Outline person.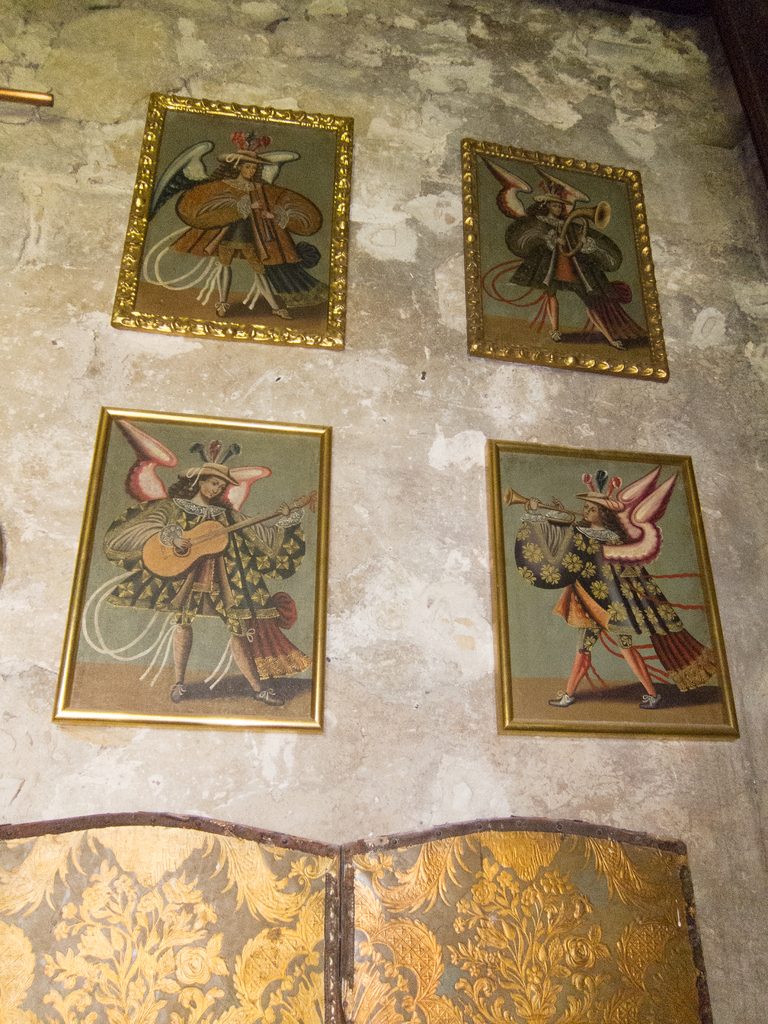
Outline: Rect(173, 127, 327, 319).
